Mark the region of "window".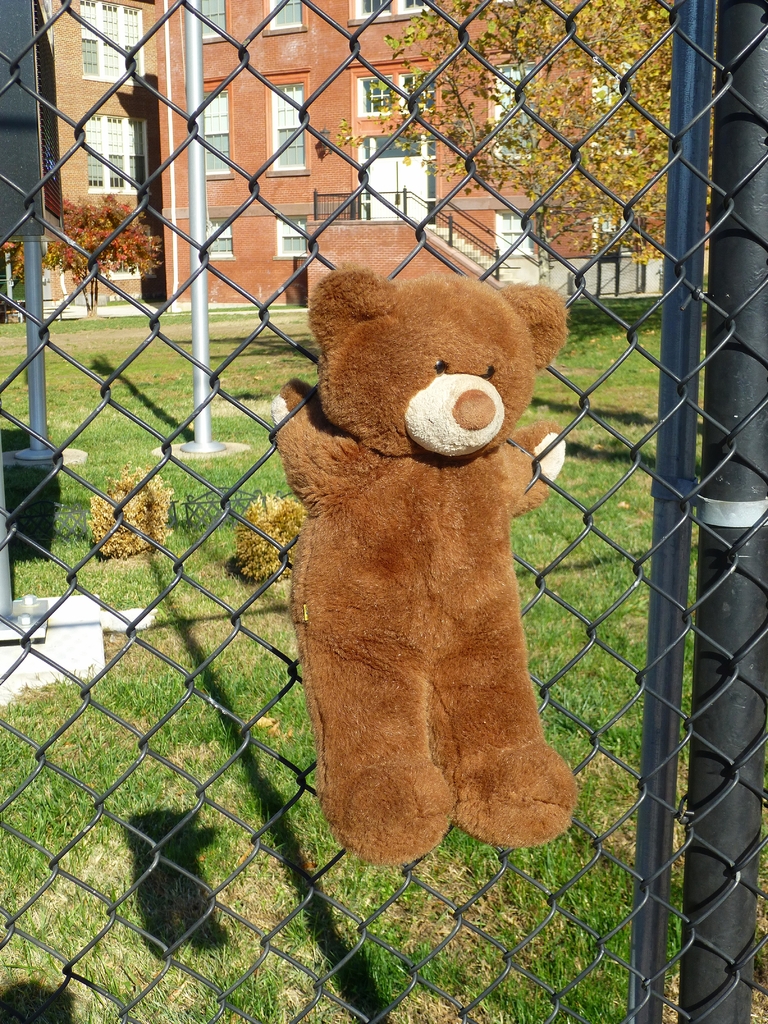
Region: [355, 0, 392, 16].
